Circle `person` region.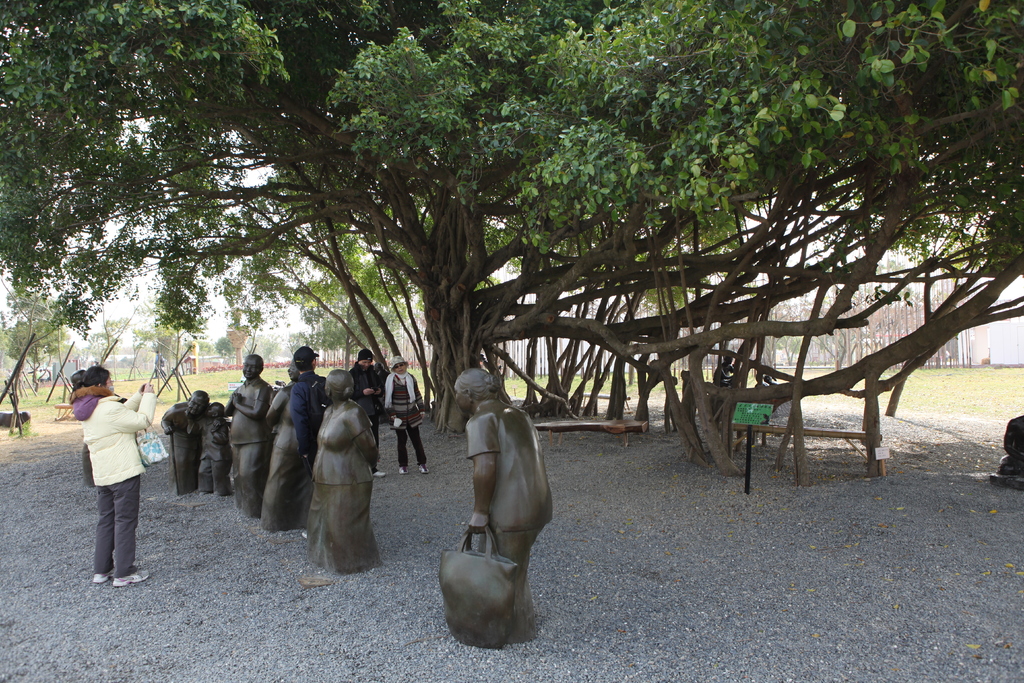
Region: 717:355:735:388.
